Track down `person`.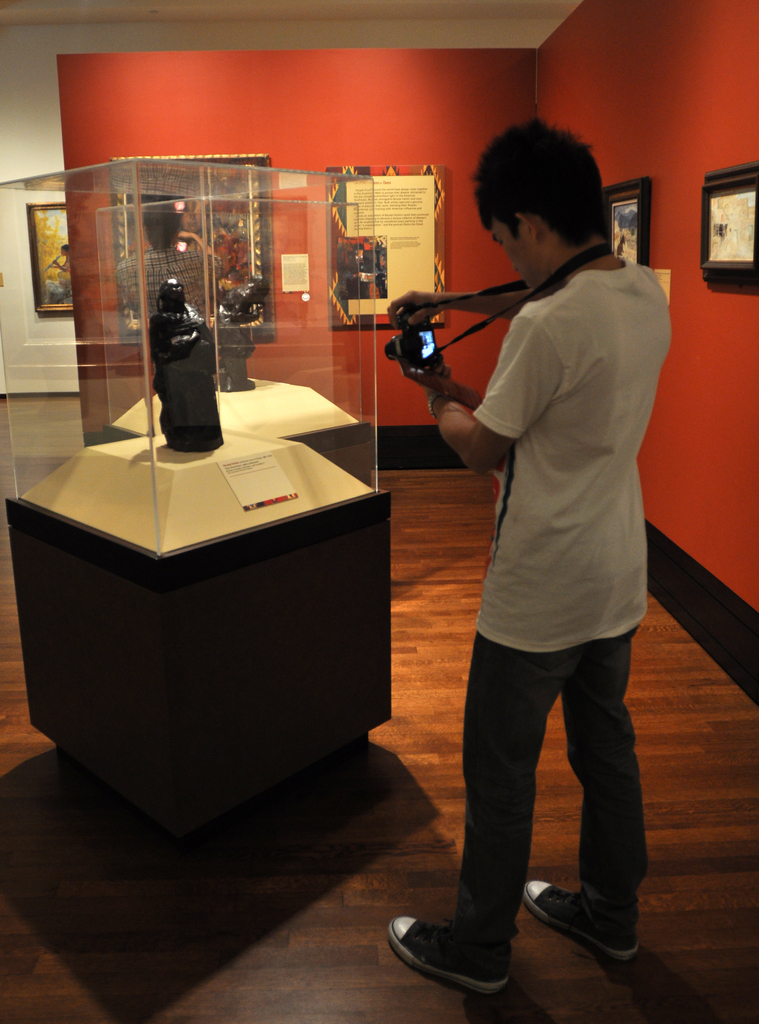
Tracked to region(392, 79, 679, 1009).
